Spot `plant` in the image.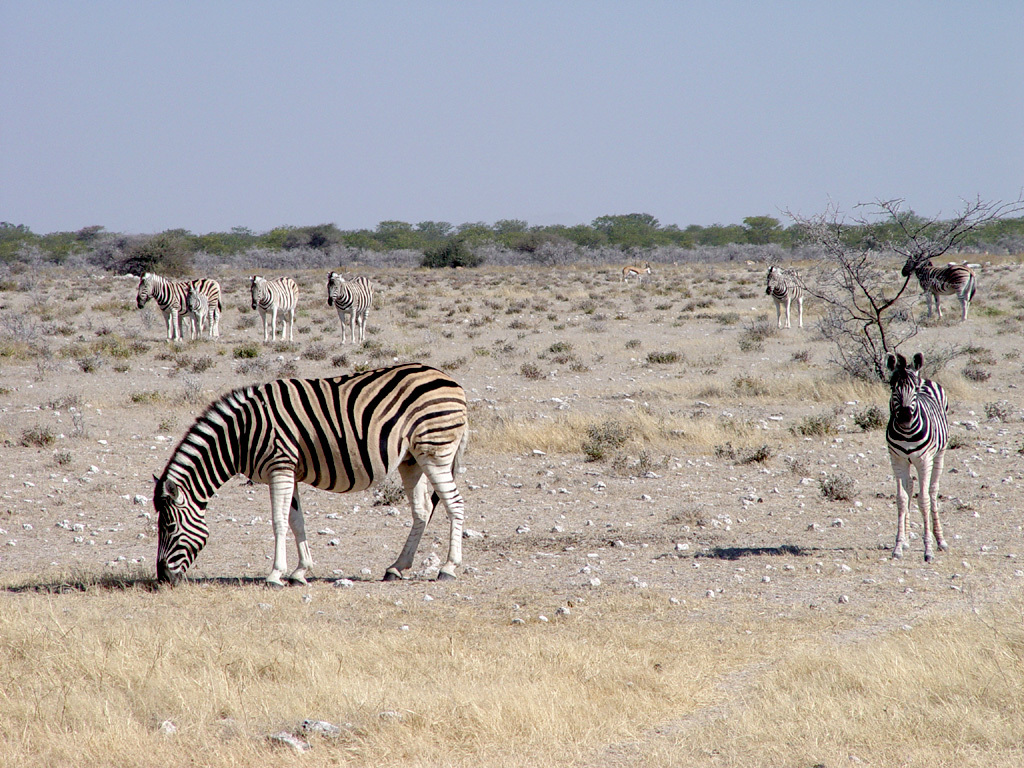
`plant` found at 72:414:96:442.
